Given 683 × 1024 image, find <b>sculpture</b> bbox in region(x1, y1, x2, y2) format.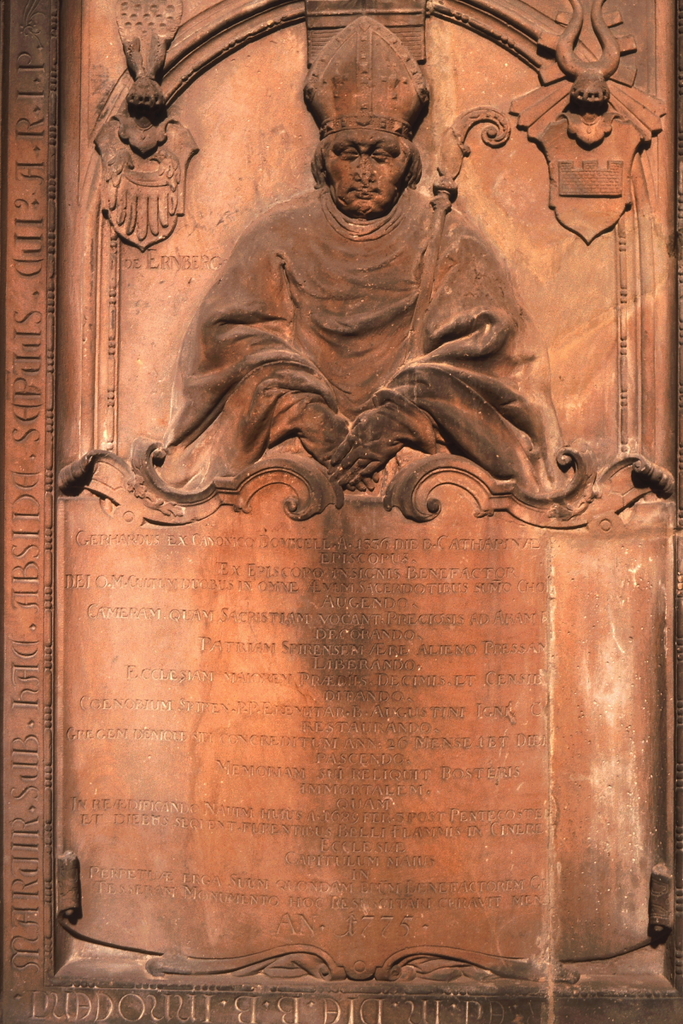
region(85, 18, 226, 245).
